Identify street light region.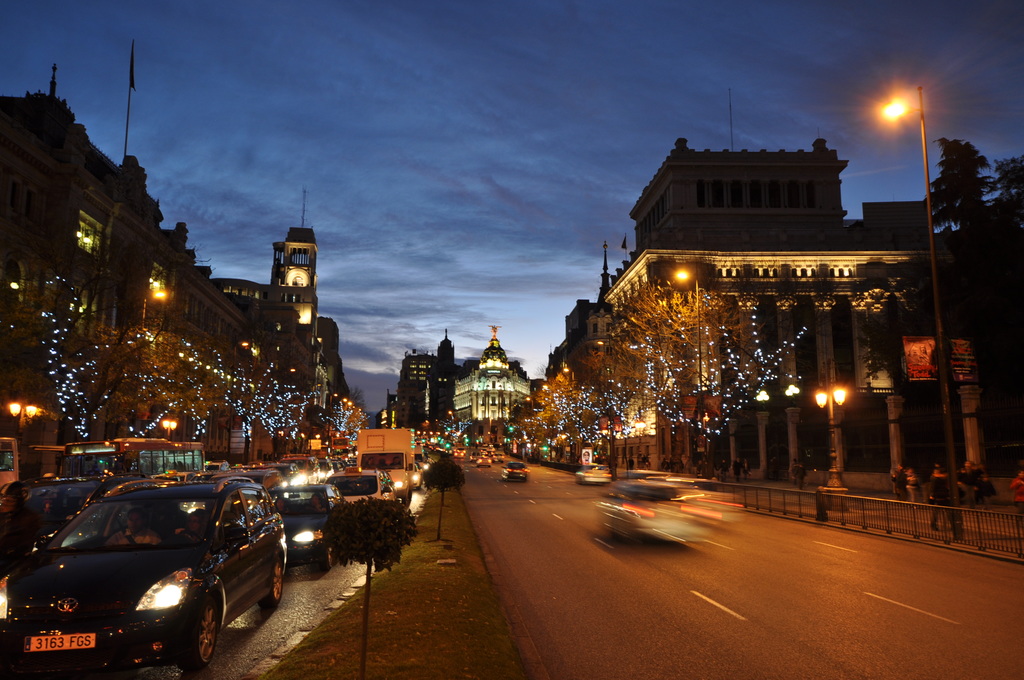
Region: region(815, 378, 848, 515).
